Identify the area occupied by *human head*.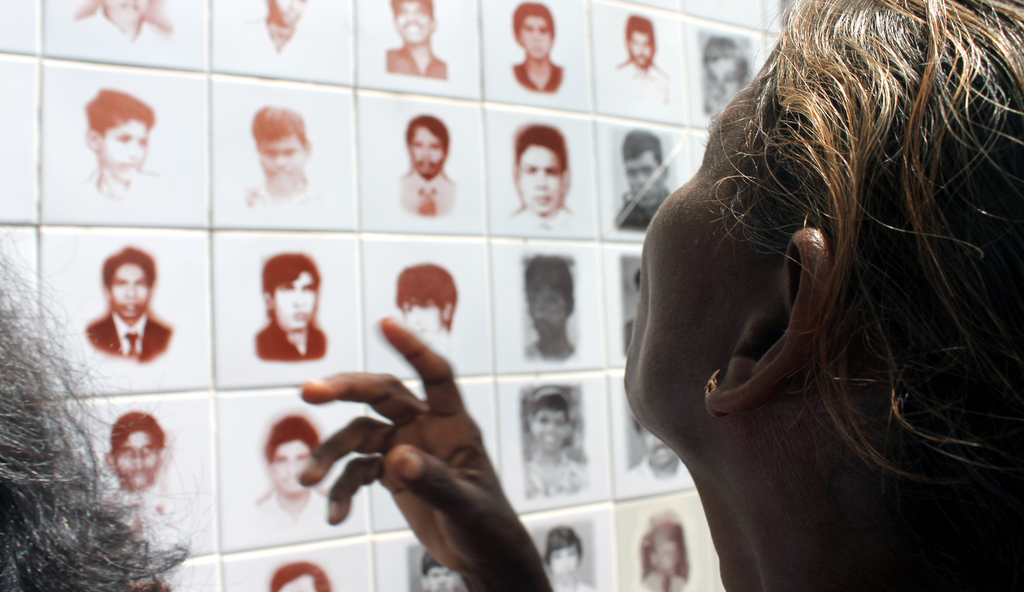
Area: BBox(98, 247, 155, 319).
